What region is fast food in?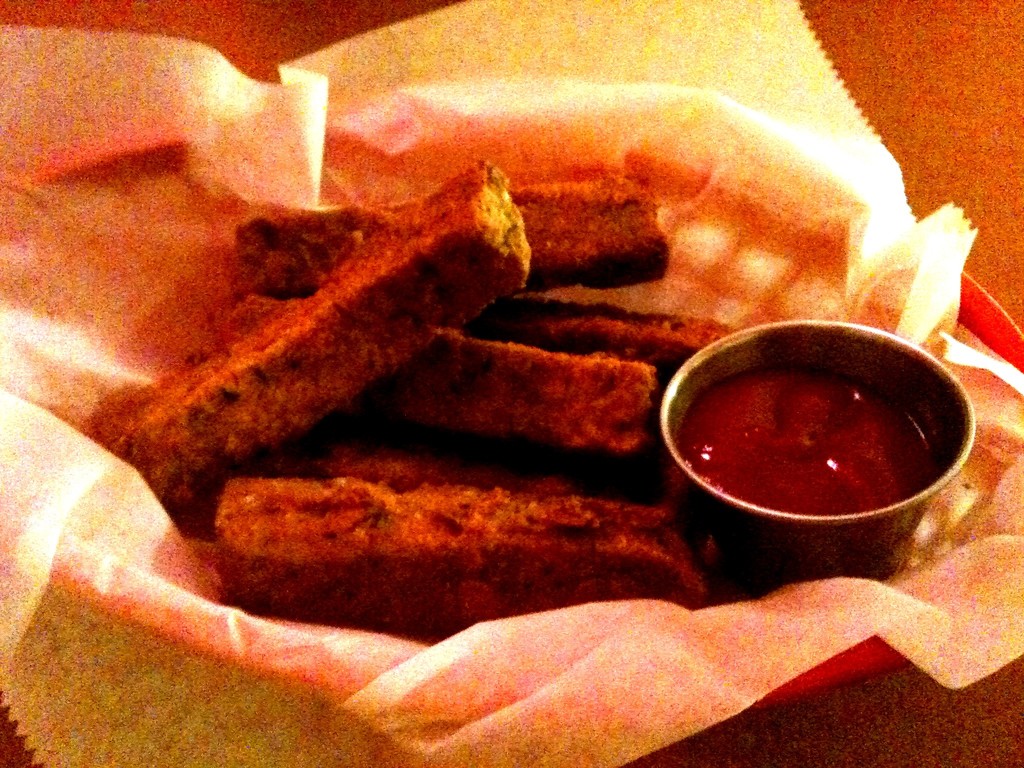
312/425/575/490.
